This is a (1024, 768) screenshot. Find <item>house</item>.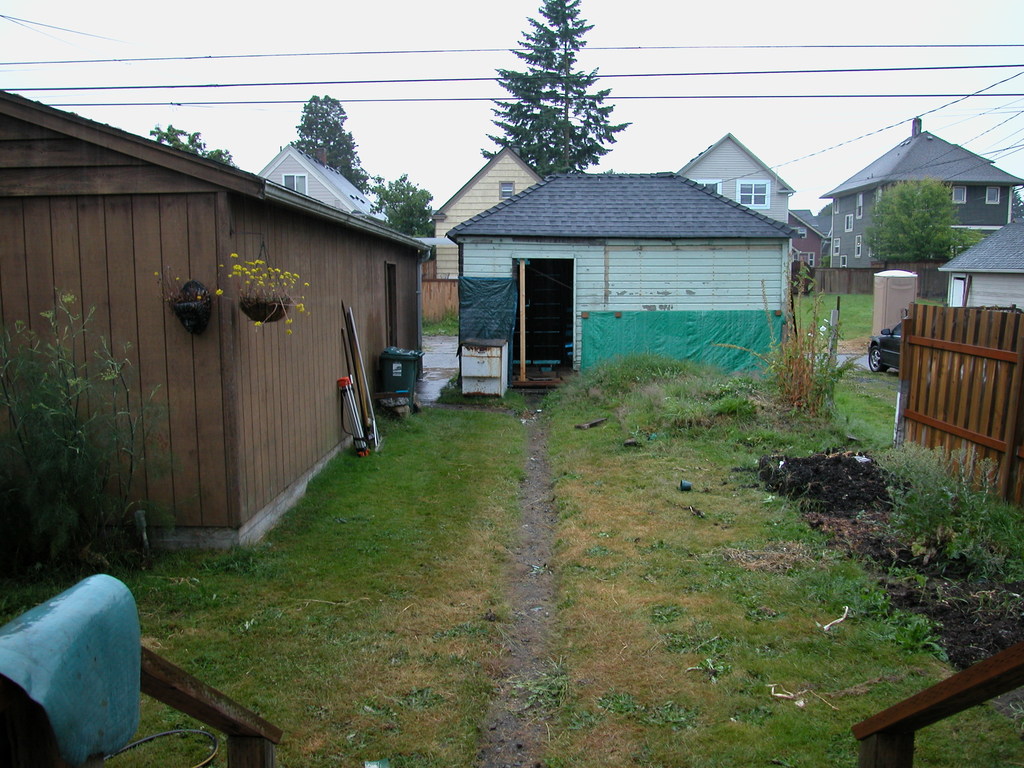
Bounding box: l=931, t=213, r=1023, b=321.
